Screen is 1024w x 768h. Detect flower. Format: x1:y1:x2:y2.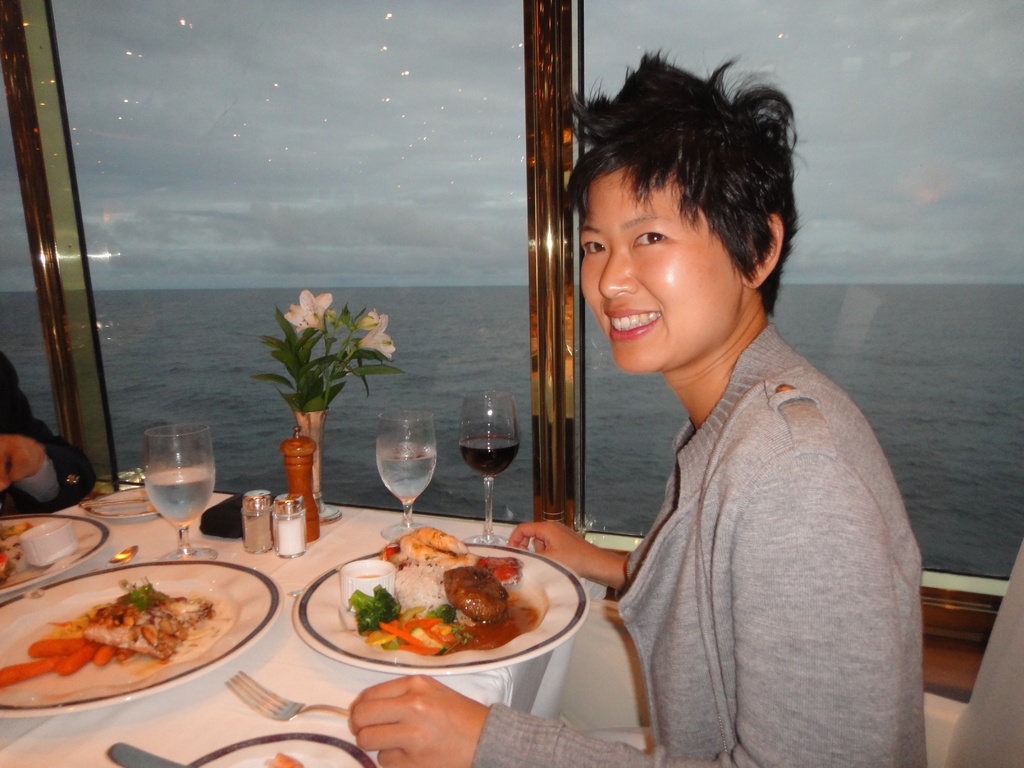
280:289:333:331.
